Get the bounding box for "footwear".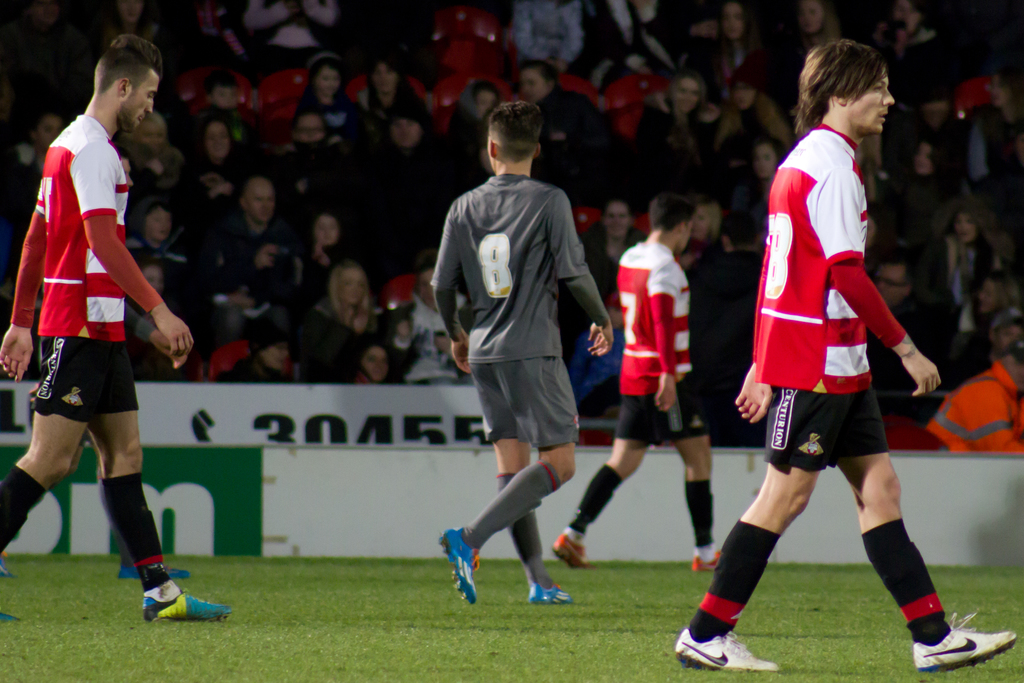
(914, 609, 1020, 671).
